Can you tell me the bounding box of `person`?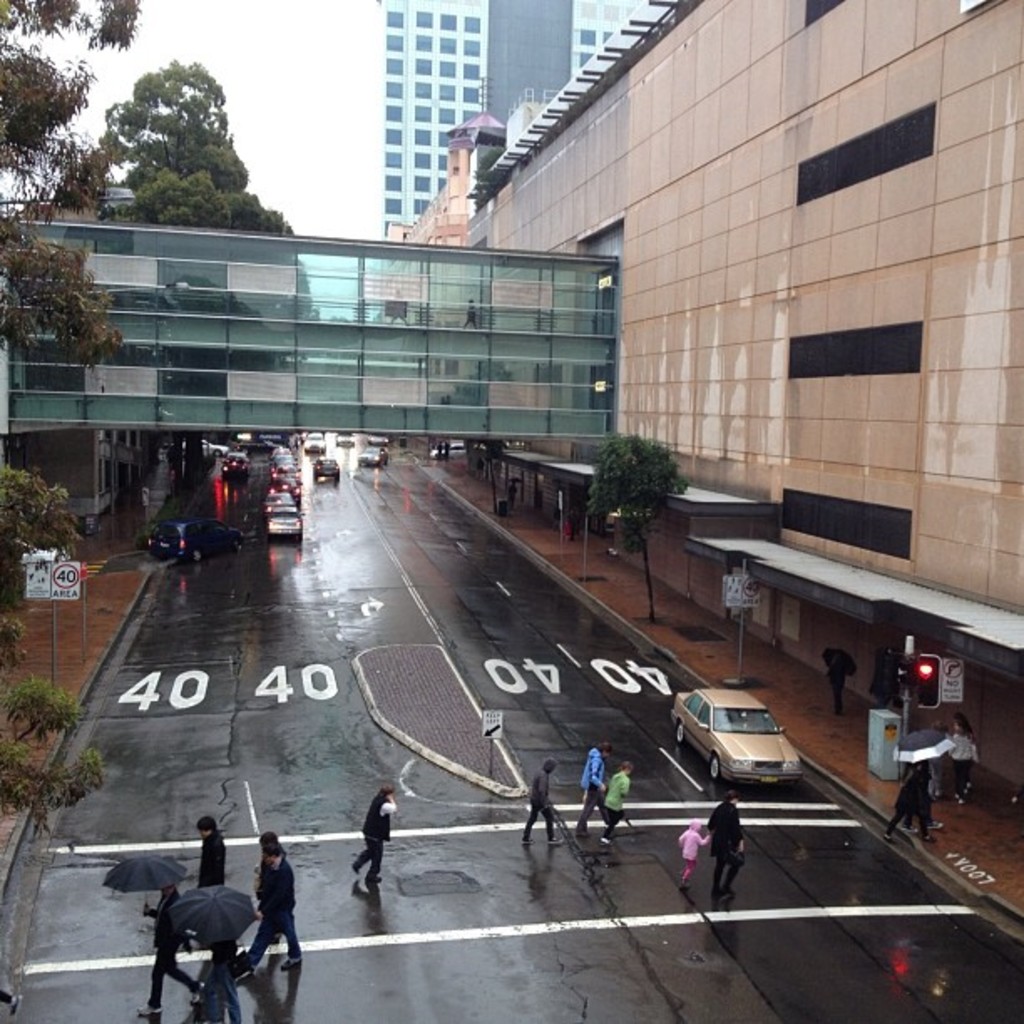
box=[254, 832, 274, 940].
